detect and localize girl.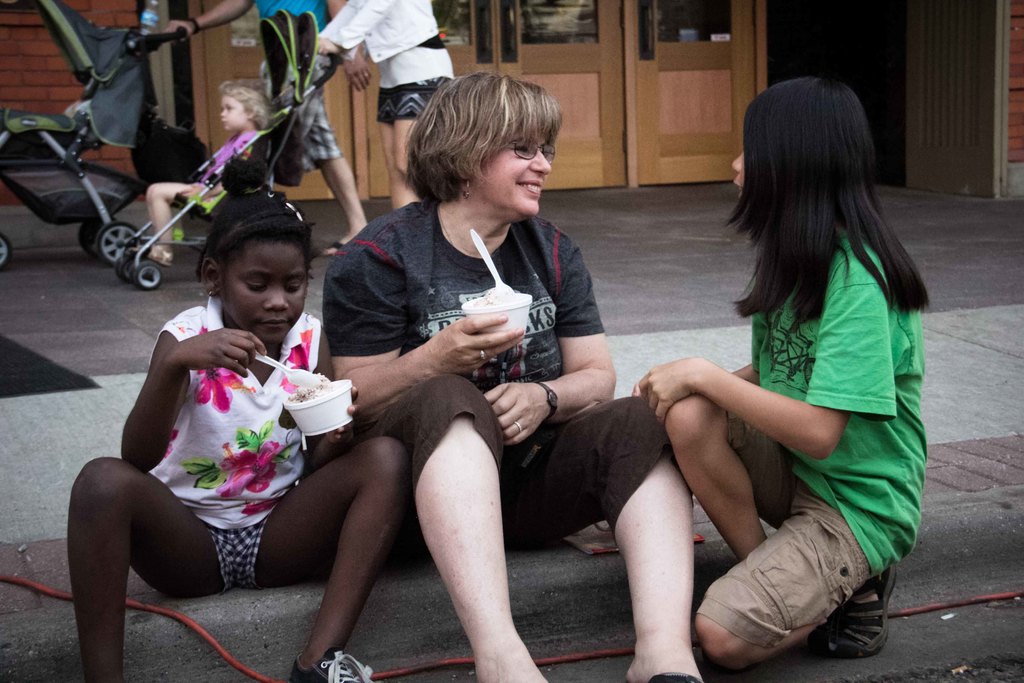
Localized at detection(145, 77, 271, 261).
